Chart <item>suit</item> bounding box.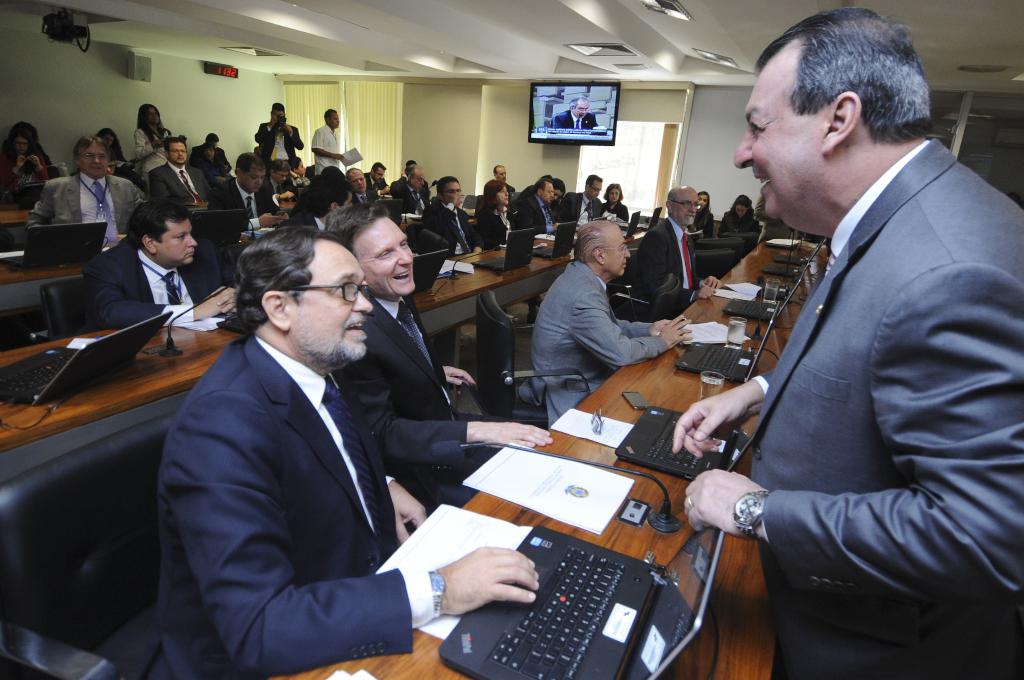
Charted: {"x1": 77, "y1": 238, "x2": 230, "y2": 336}.
